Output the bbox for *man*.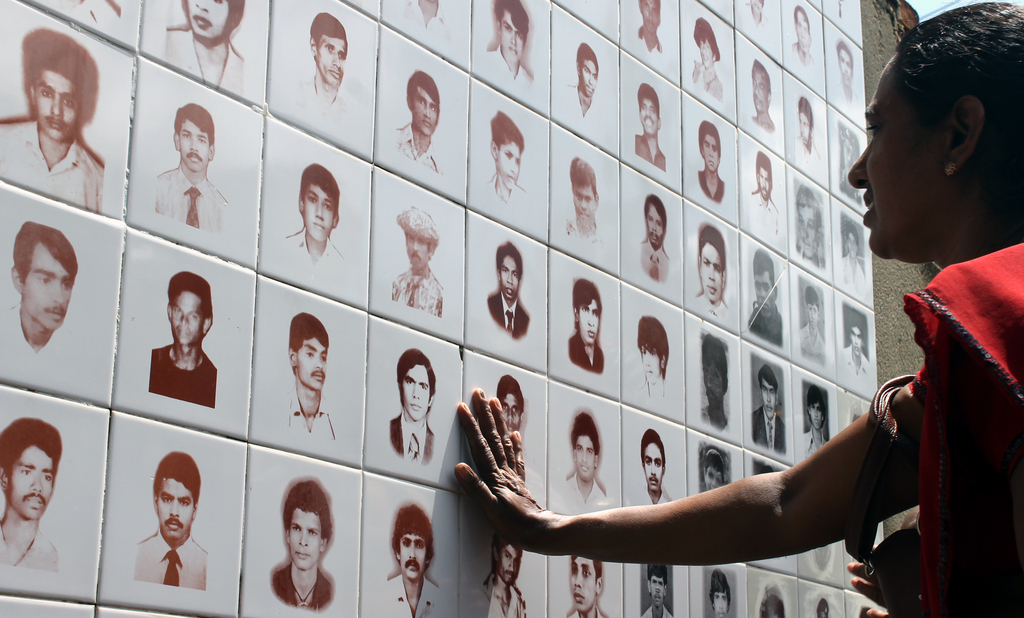
box(744, 0, 771, 29).
